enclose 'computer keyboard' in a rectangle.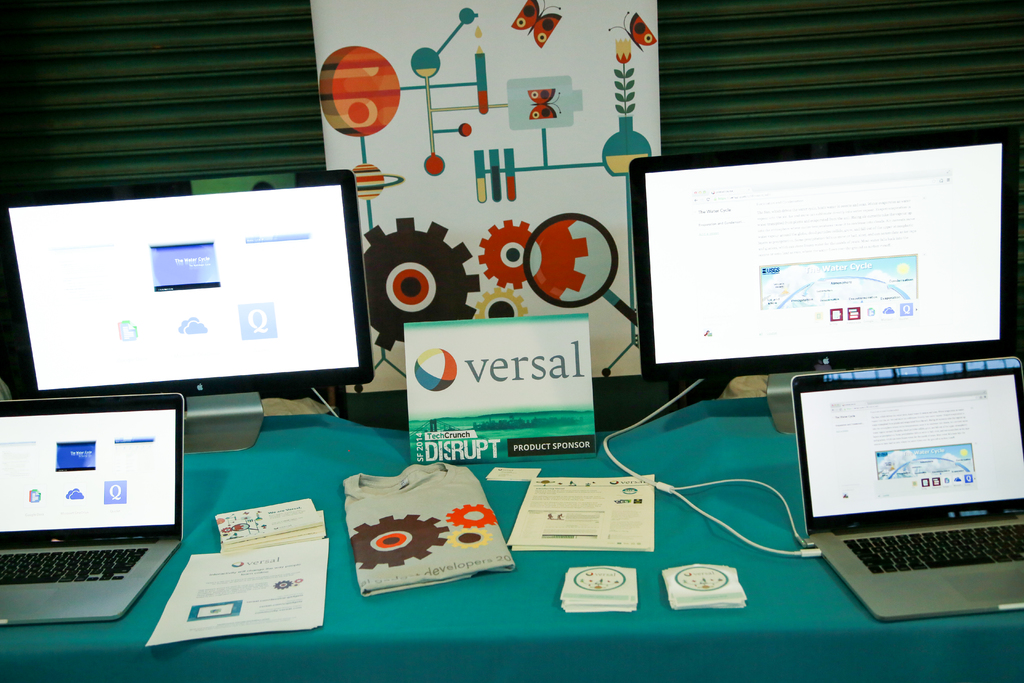
(x1=840, y1=525, x2=1023, y2=577).
